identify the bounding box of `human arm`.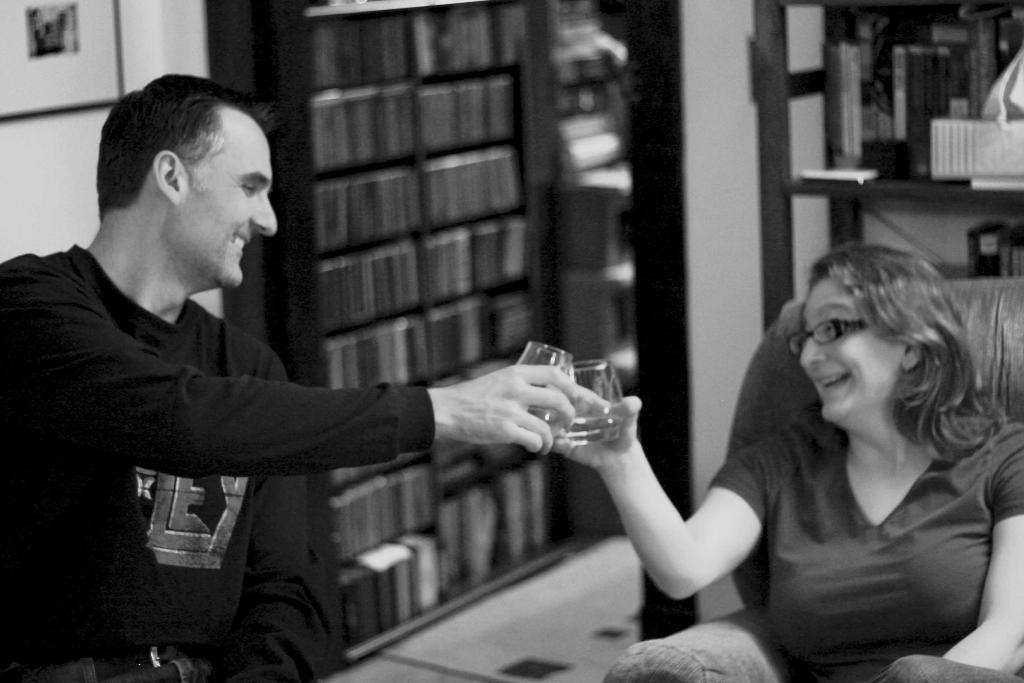
<box>519,359,774,622</box>.
